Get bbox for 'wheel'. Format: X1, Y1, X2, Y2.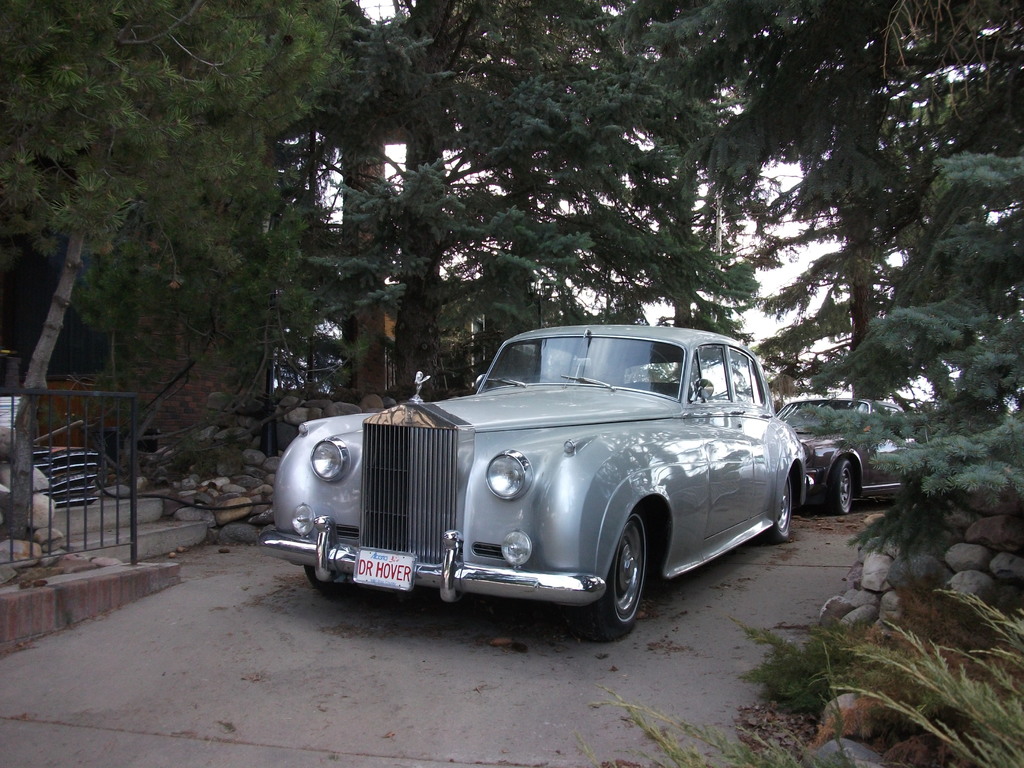
518, 372, 555, 388.
